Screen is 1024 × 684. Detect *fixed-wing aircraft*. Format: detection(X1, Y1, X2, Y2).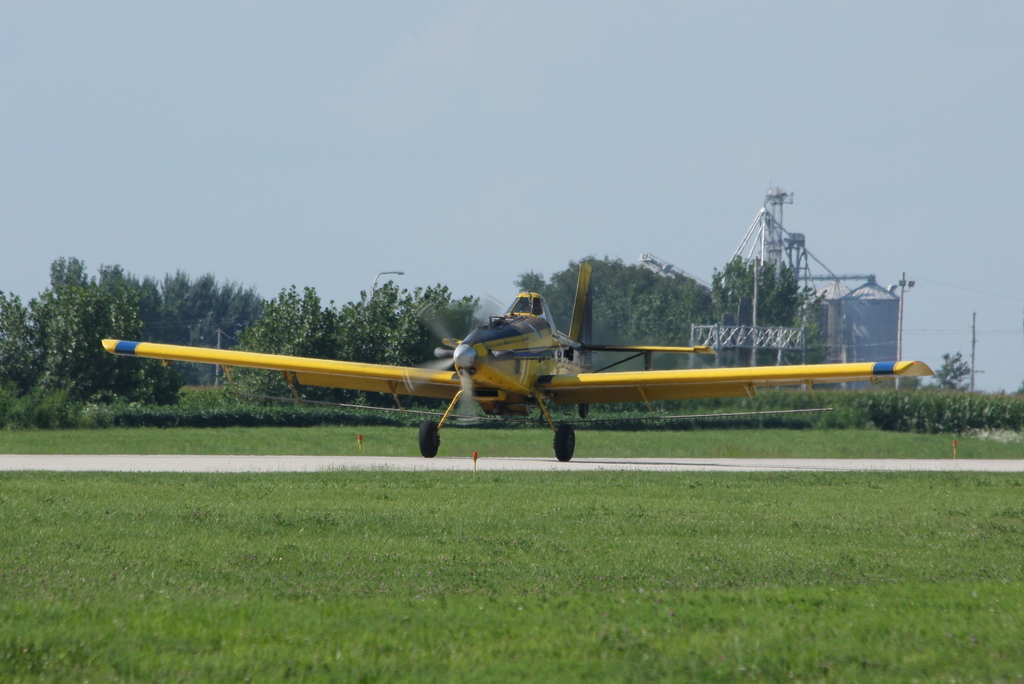
detection(100, 250, 939, 461).
